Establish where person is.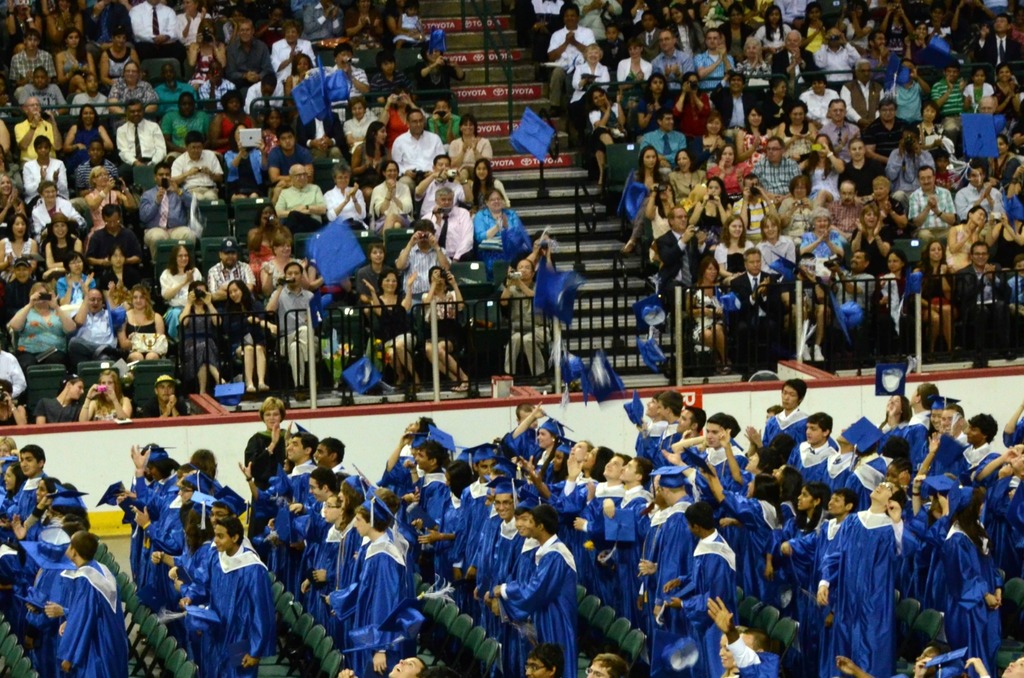
Established at Rect(172, 134, 222, 201).
